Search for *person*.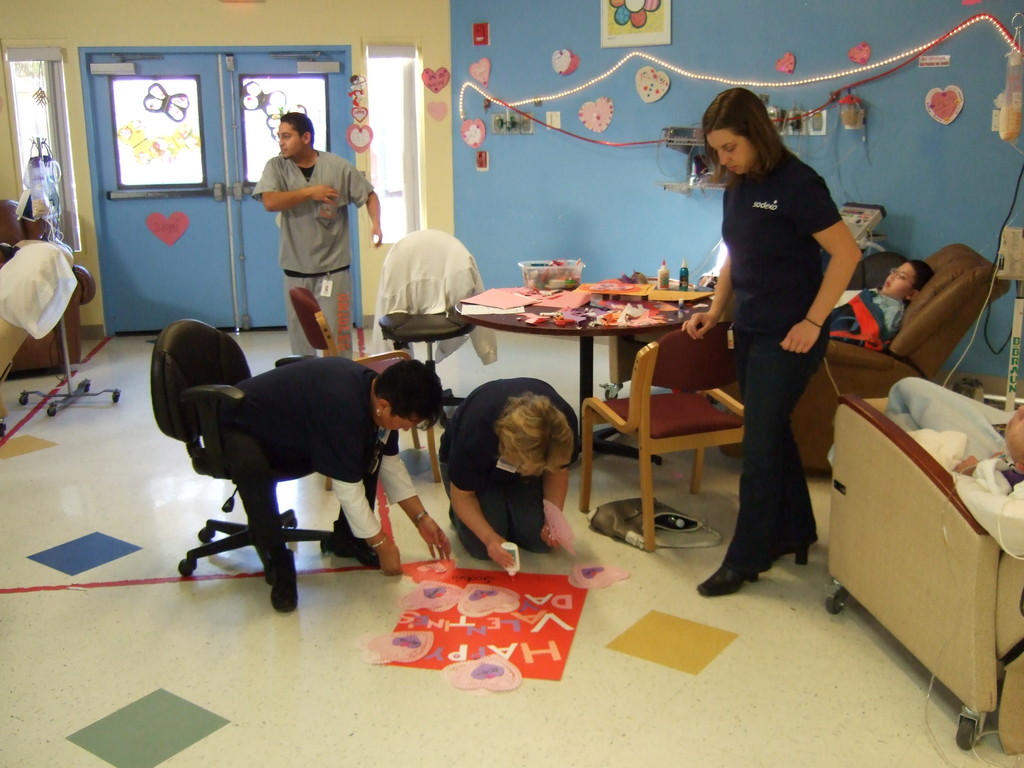
Found at [198, 356, 451, 607].
